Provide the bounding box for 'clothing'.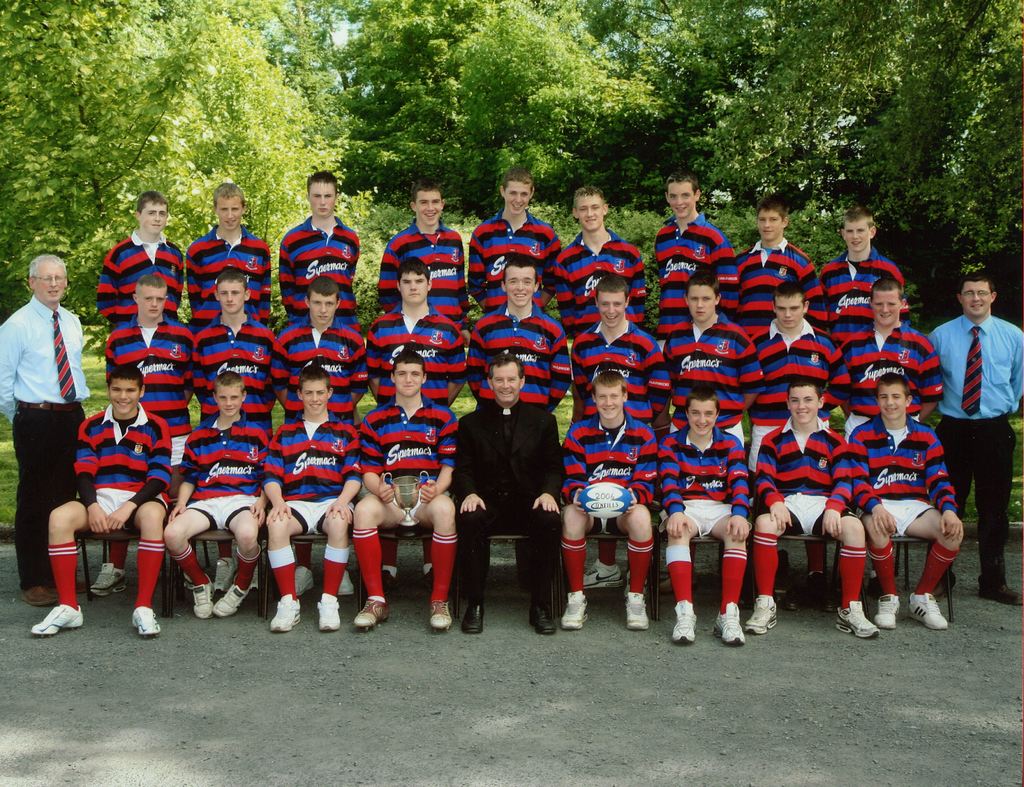
(x1=739, y1=243, x2=824, y2=325).
